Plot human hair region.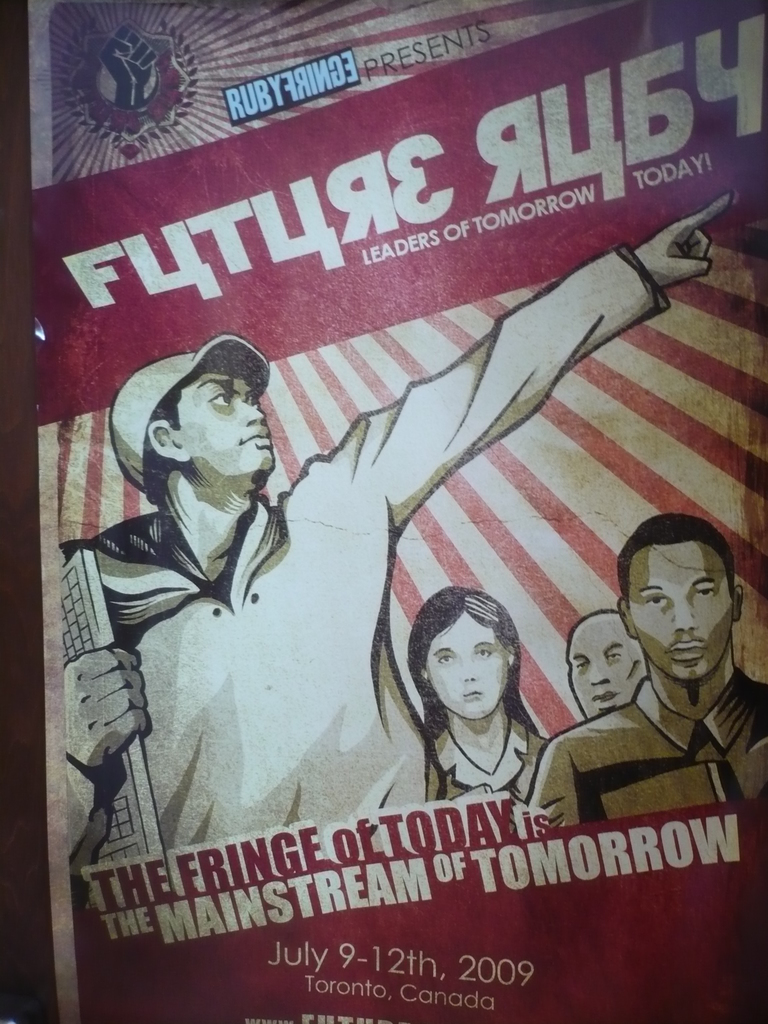
Plotted at (142,362,211,508).
